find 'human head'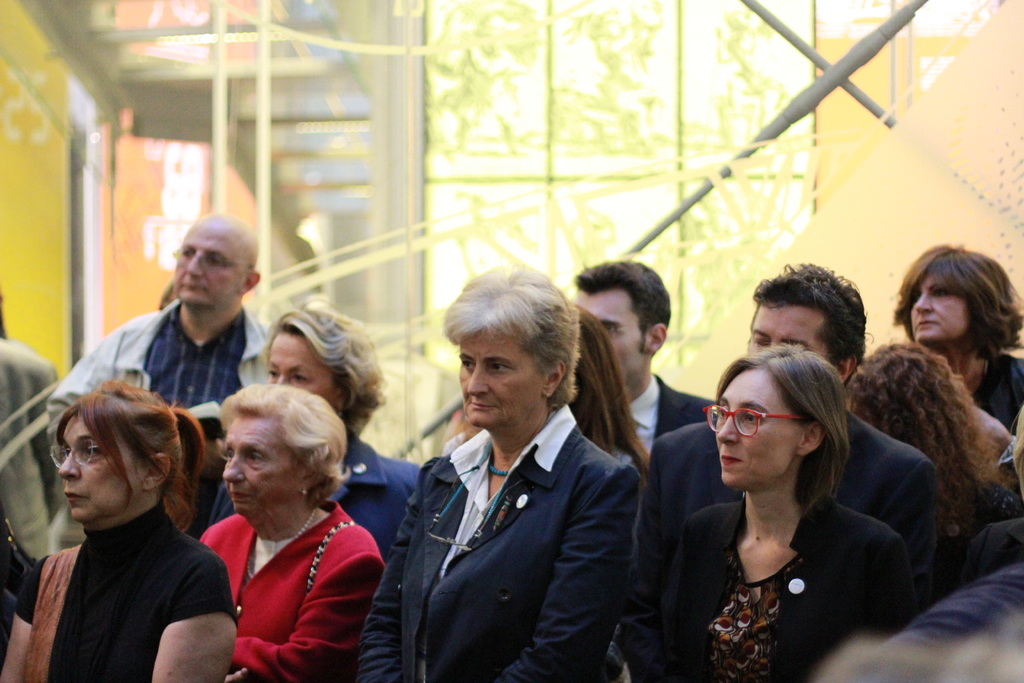
x1=570 y1=264 x2=675 y2=383
